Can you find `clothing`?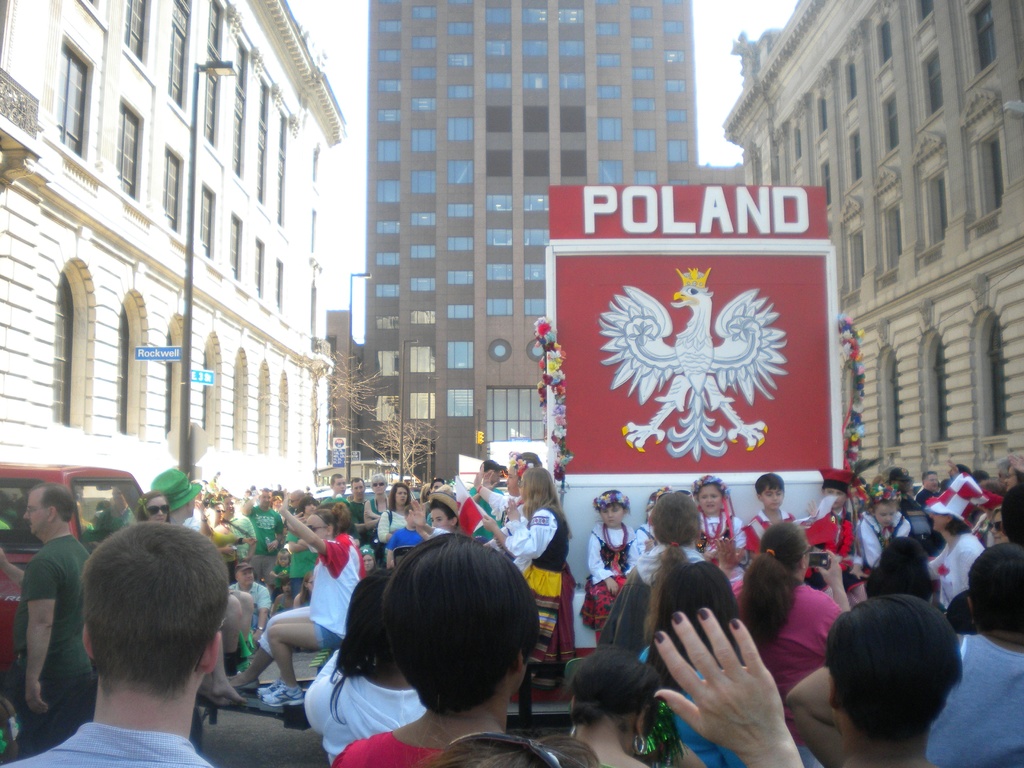
Yes, bounding box: 732:512:790:560.
